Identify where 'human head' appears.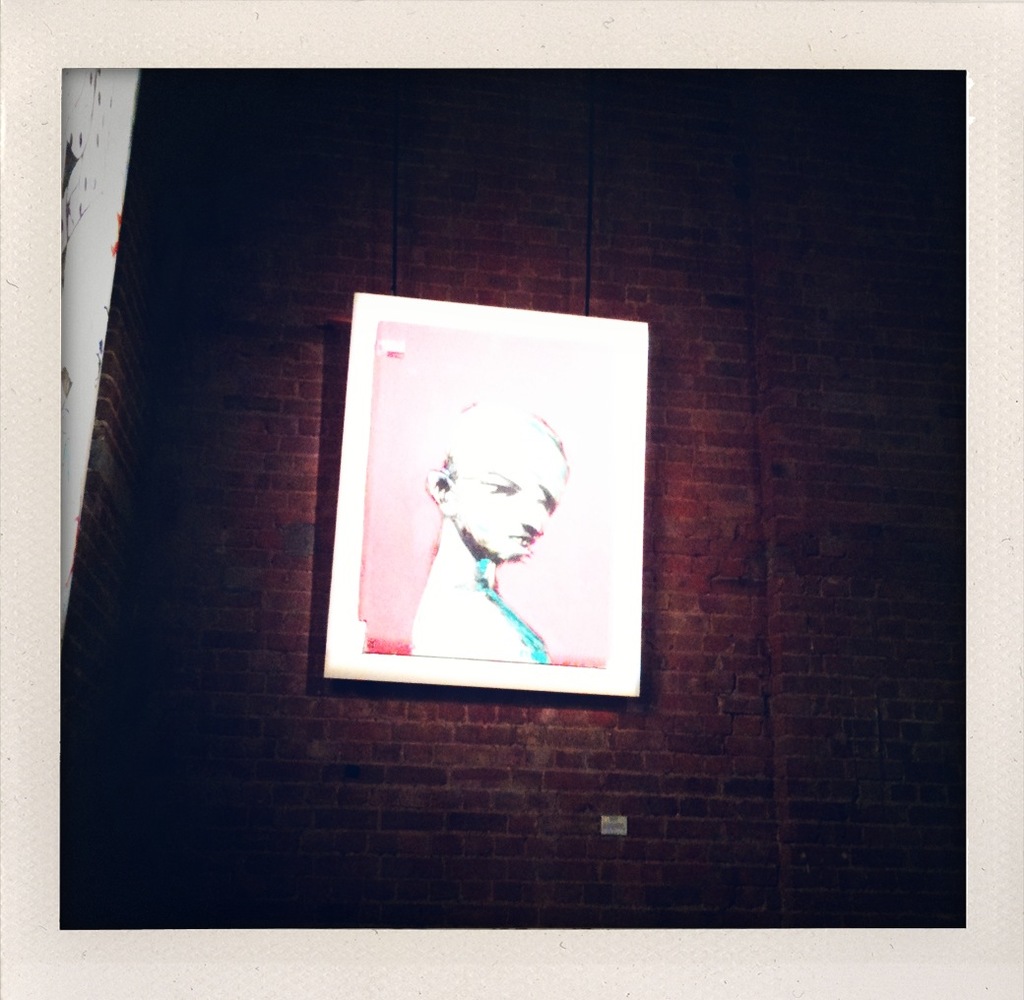
Appears at 436/405/568/565.
